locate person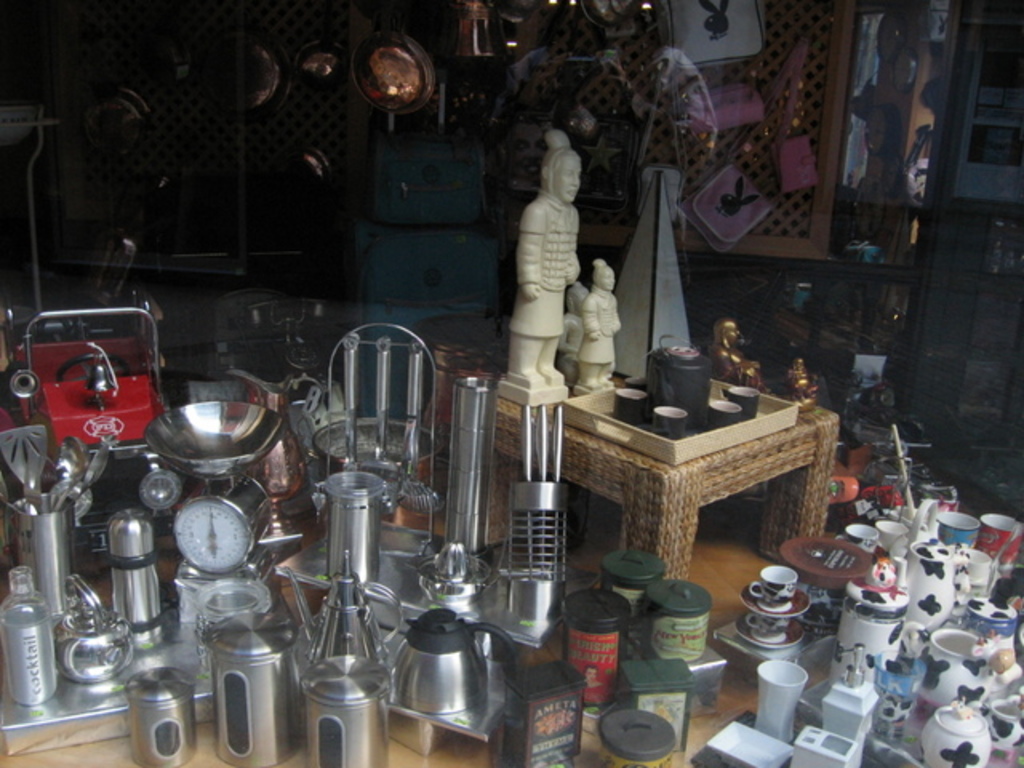
Rect(709, 318, 766, 389)
